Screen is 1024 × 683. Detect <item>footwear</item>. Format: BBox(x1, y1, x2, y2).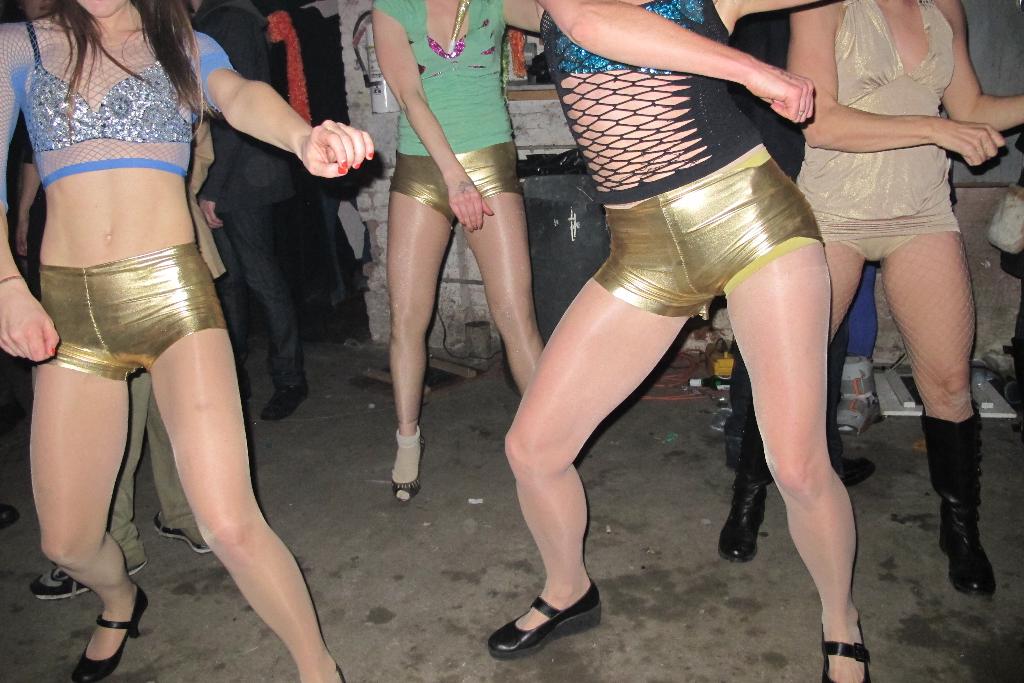
BBox(71, 593, 147, 682).
